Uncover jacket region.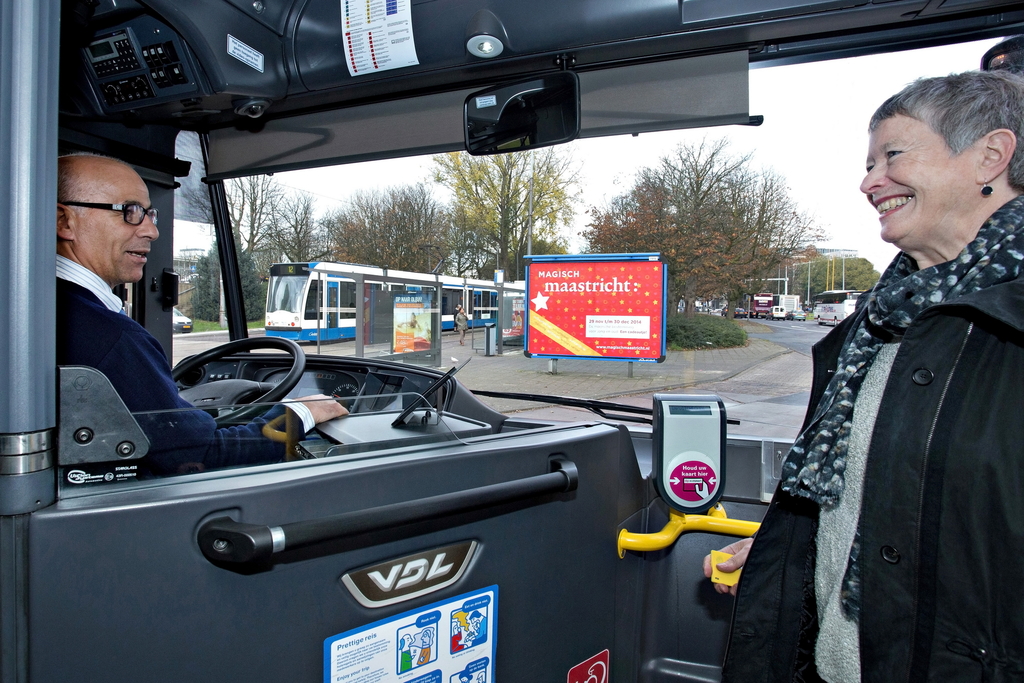
Uncovered: x1=726, y1=300, x2=1014, y2=666.
